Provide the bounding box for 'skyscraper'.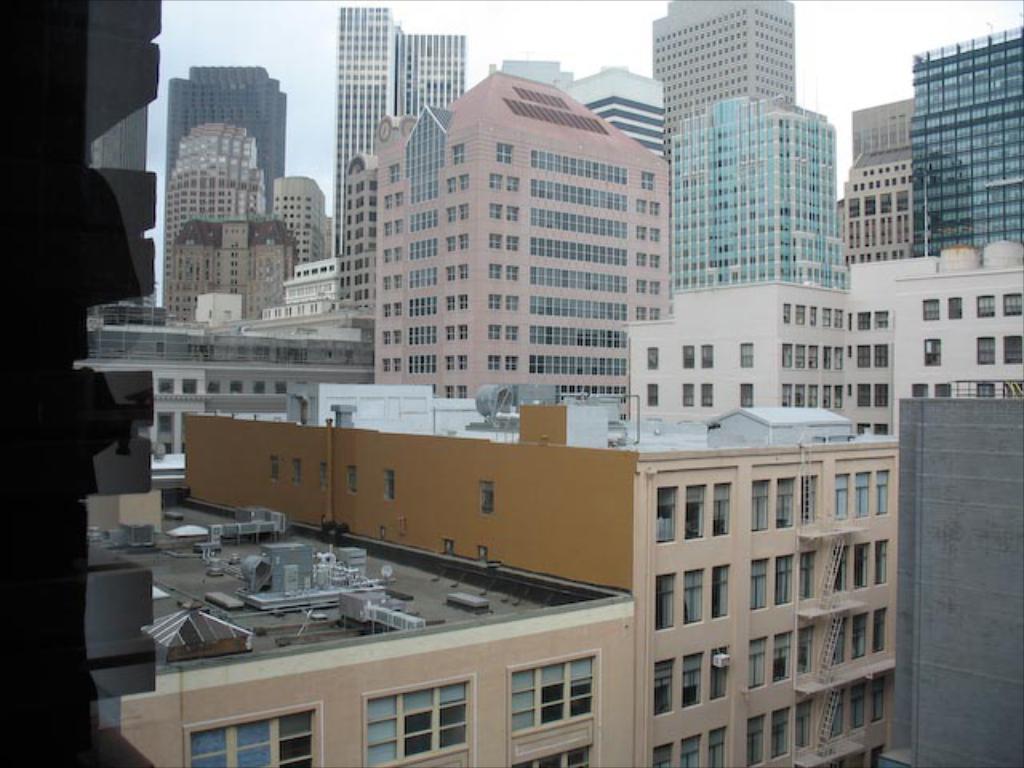
BBox(651, 0, 811, 162).
